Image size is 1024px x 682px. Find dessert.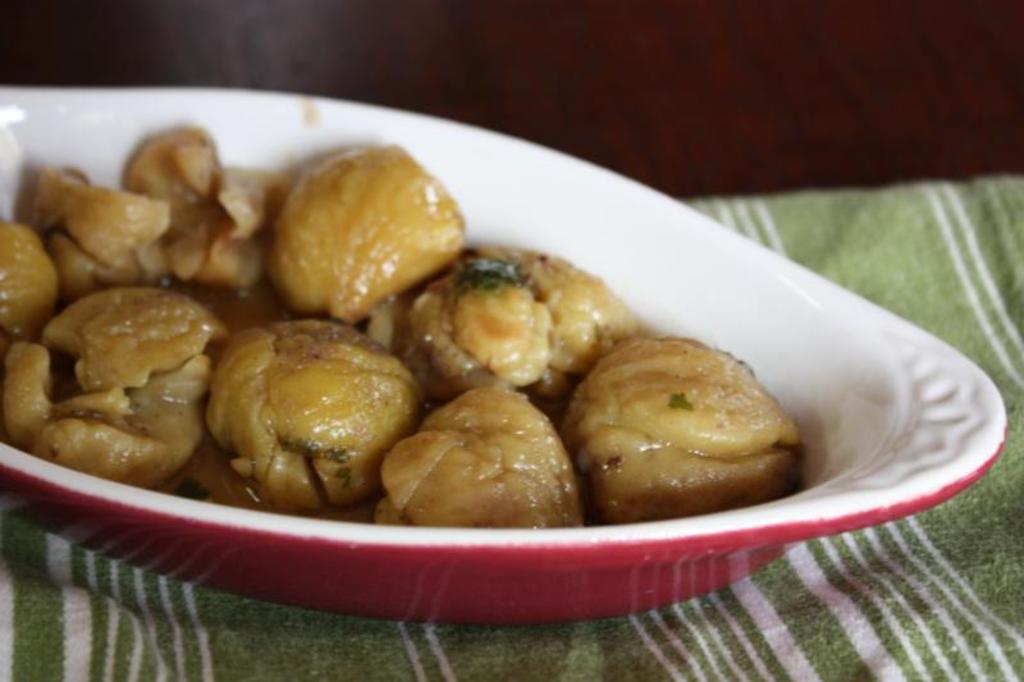
bbox=[266, 138, 467, 319].
